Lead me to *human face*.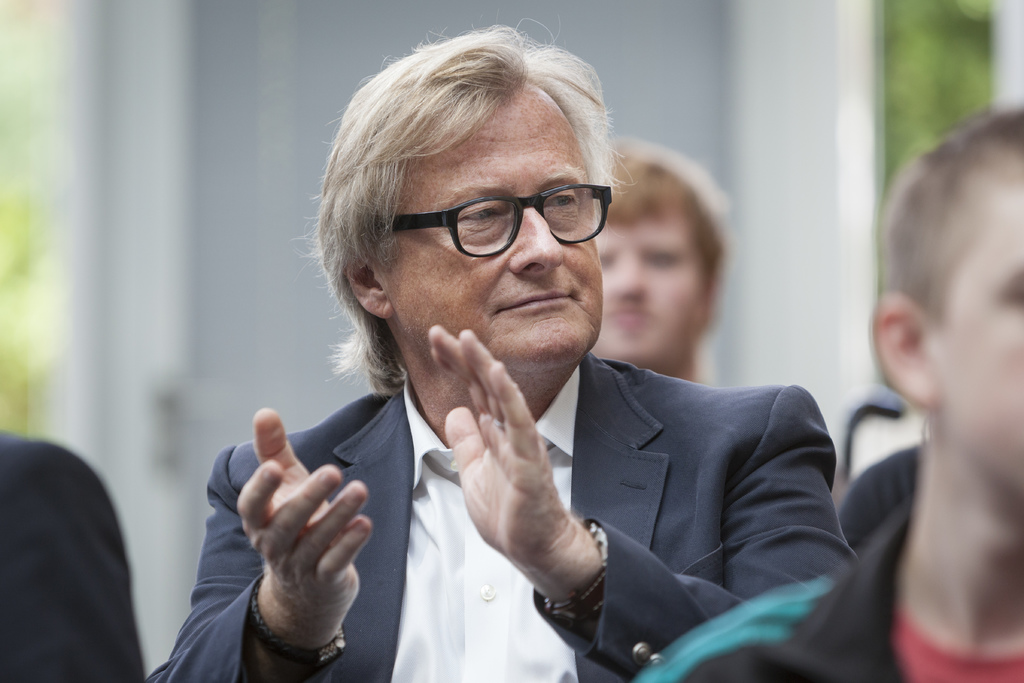
Lead to box=[387, 100, 603, 373].
